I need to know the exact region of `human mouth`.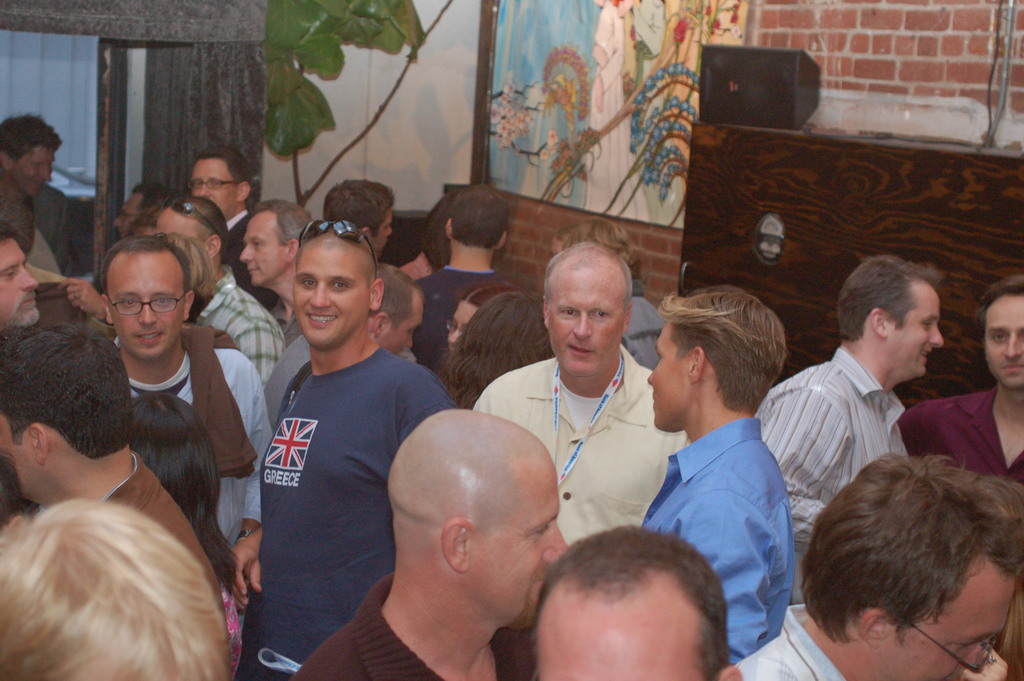
Region: Rect(247, 261, 260, 277).
